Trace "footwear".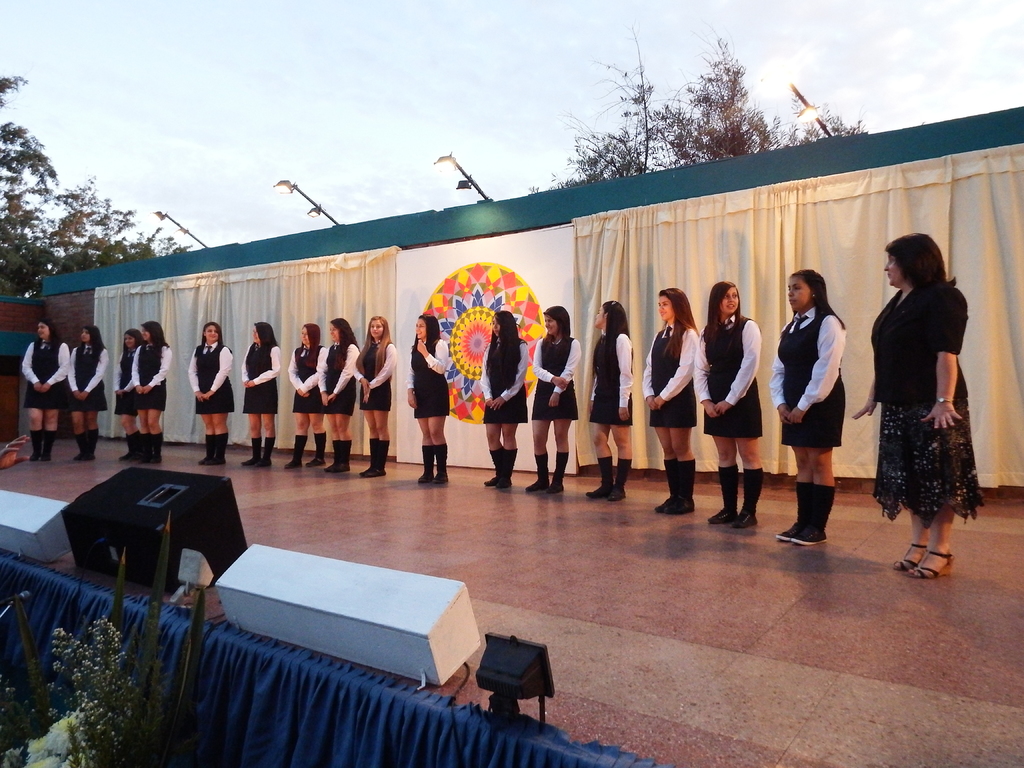
Traced to crop(128, 435, 140, 463).
